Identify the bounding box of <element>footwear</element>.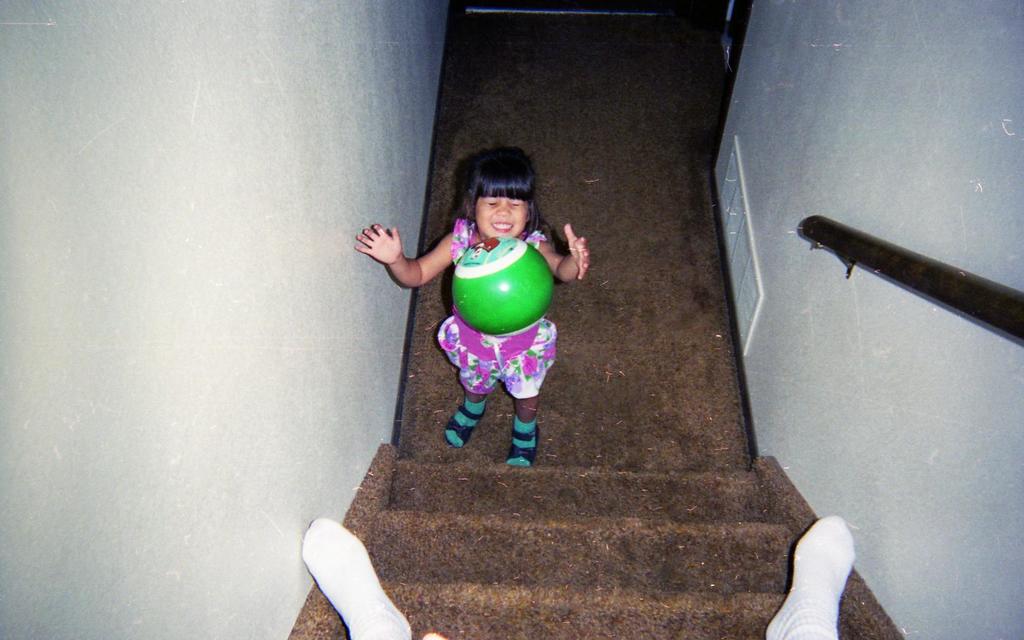
bbox(505, 417, 538, 467).
